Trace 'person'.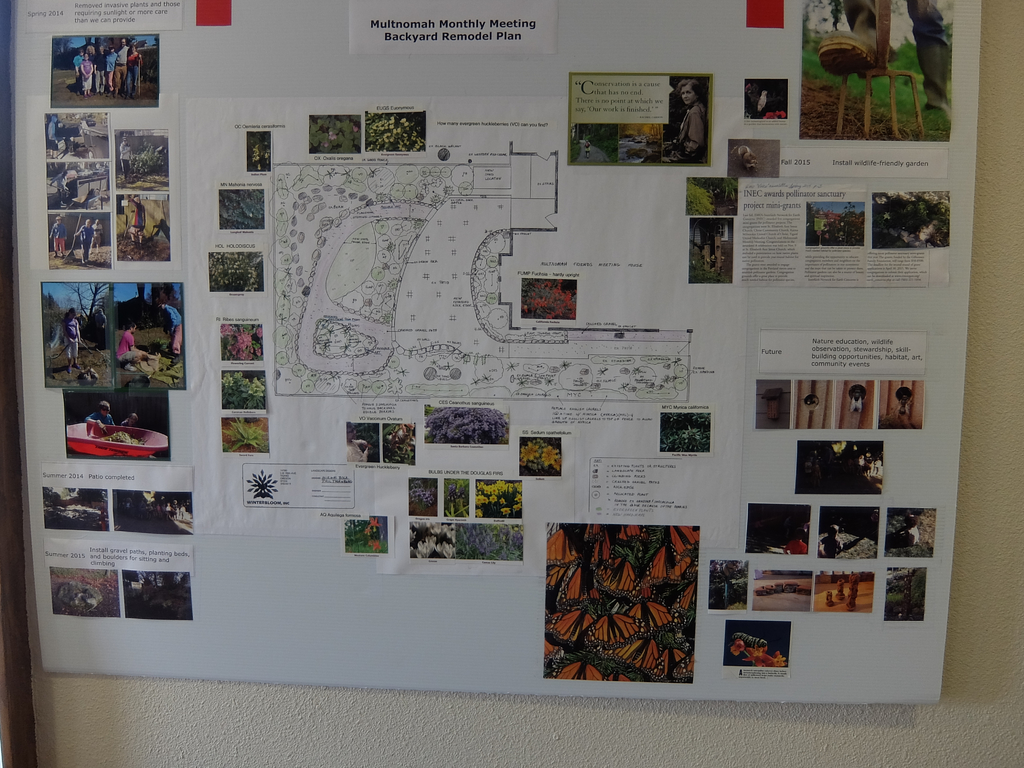
Traced to l=88, t=216, r=107, b=257.
